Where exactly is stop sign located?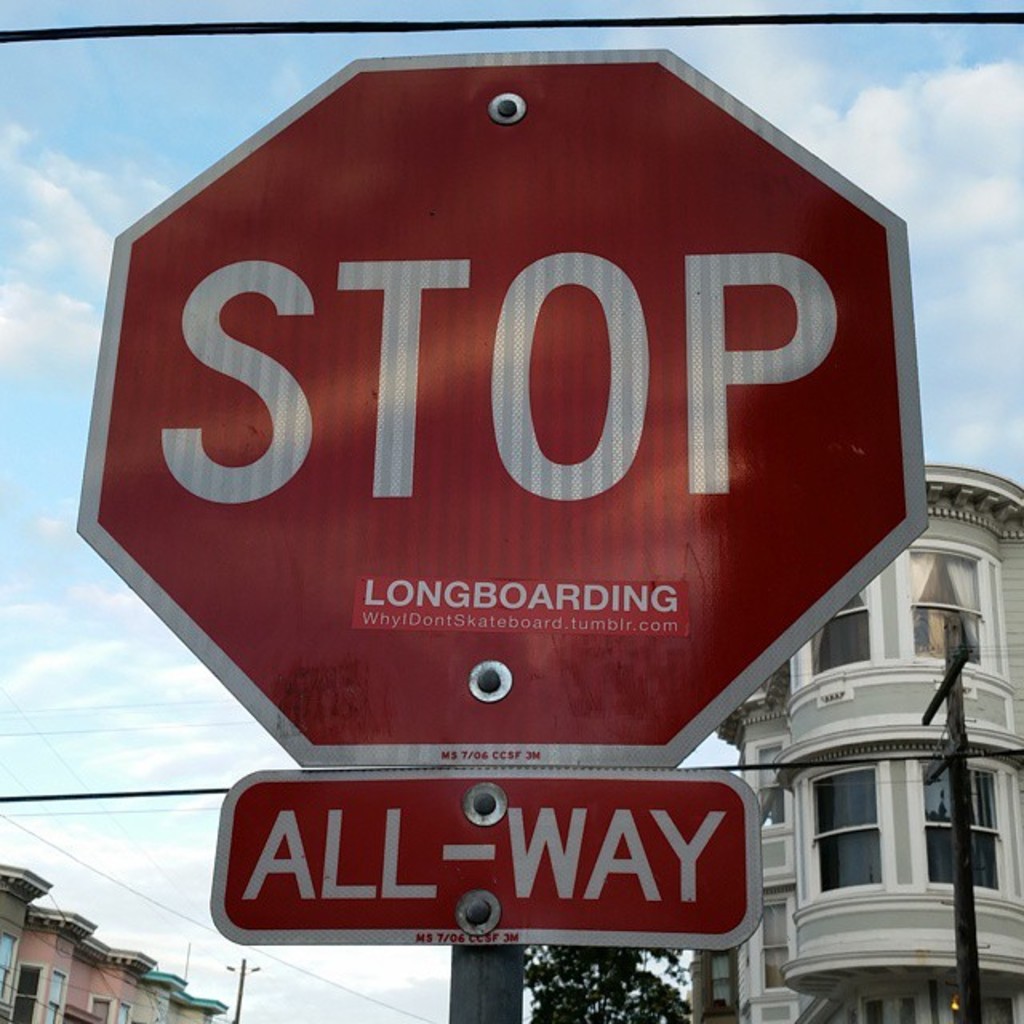
Its bounding box is box(74, 46, 931, 766).
